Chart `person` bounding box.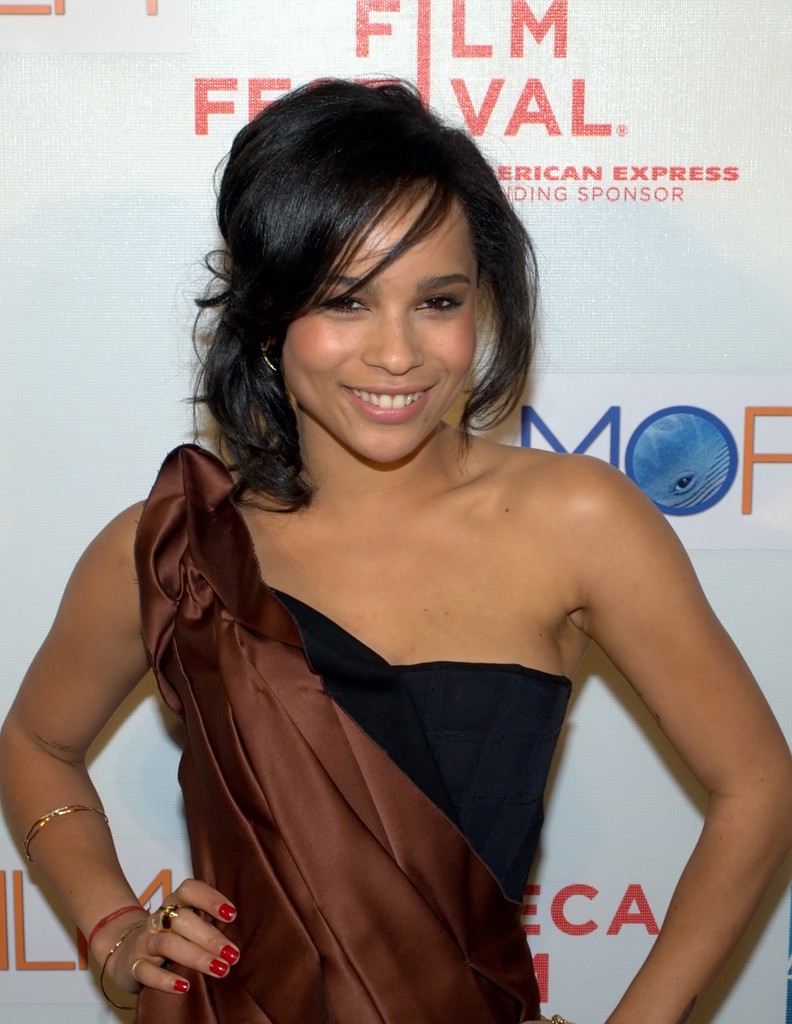
Charted: l=0, t=59, r=791, b=1023.
